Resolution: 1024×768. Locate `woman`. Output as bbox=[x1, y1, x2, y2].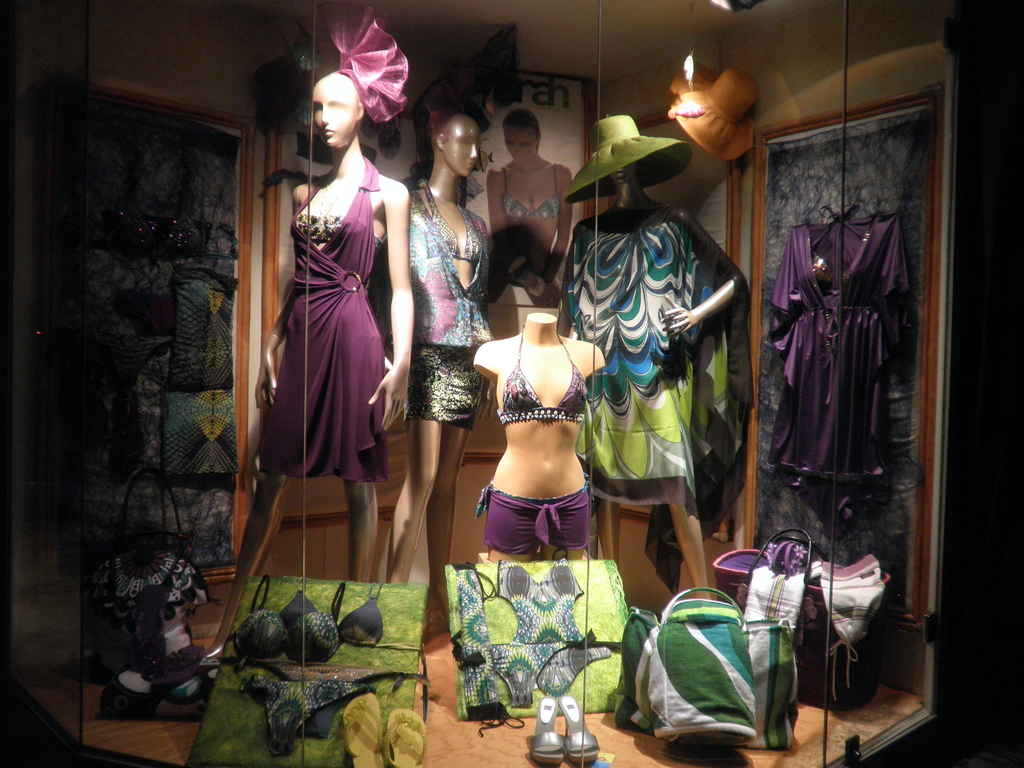
bbox=[480, 100, 580, 279].
